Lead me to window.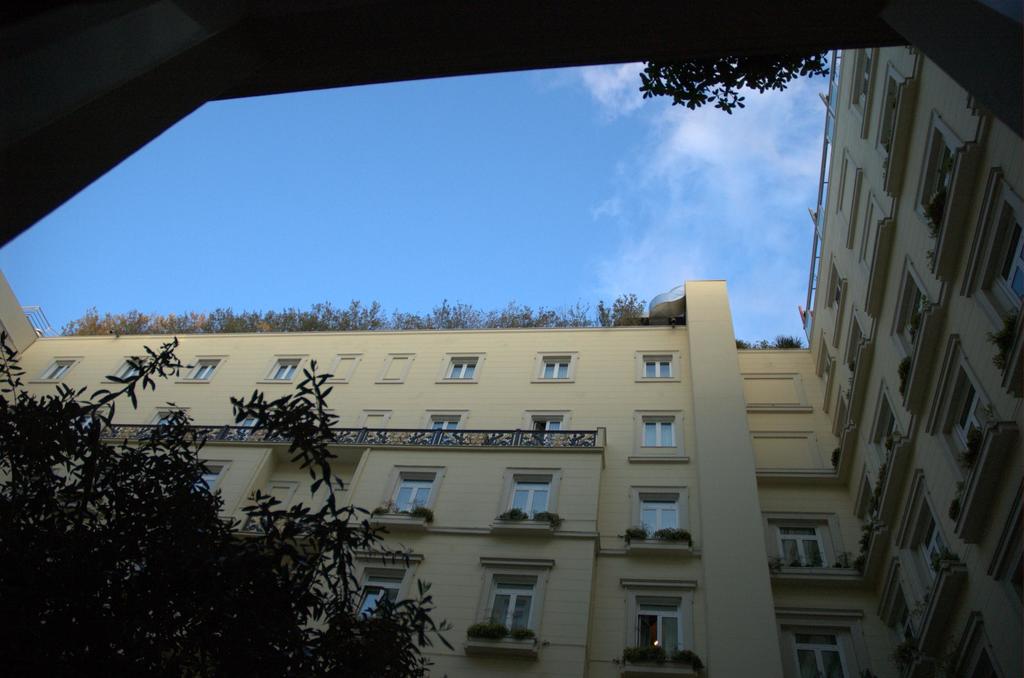
Lead to bbox(988, 223, 1023, 312).
